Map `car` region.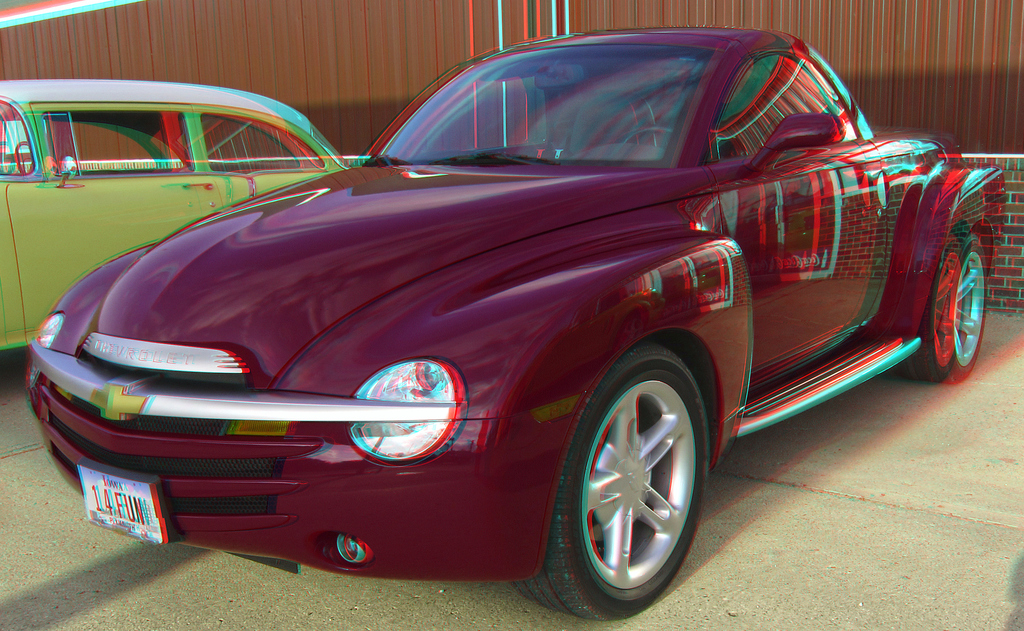
Mapped to [left=26, top=20, right=1007, bottom=618].
